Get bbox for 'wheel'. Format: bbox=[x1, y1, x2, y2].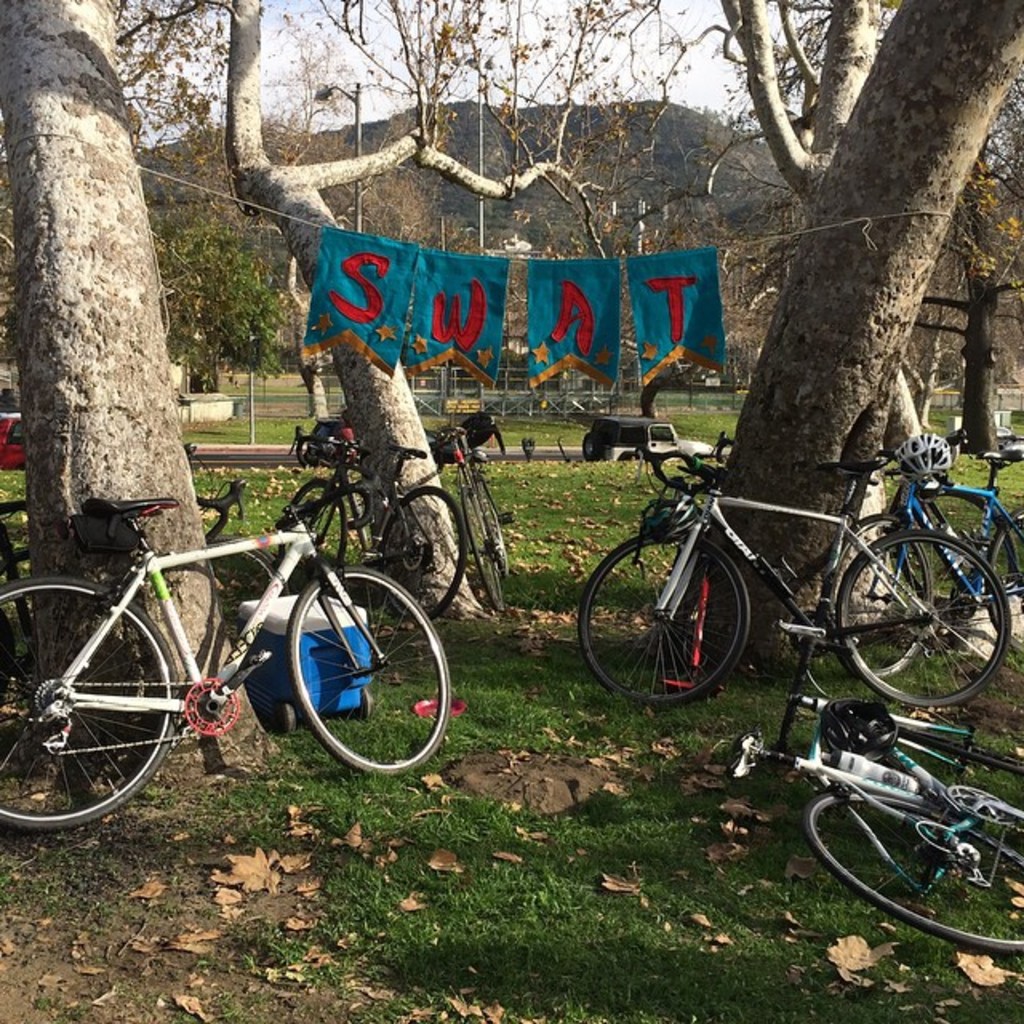
bbox=[573, 526, 750, 702].
